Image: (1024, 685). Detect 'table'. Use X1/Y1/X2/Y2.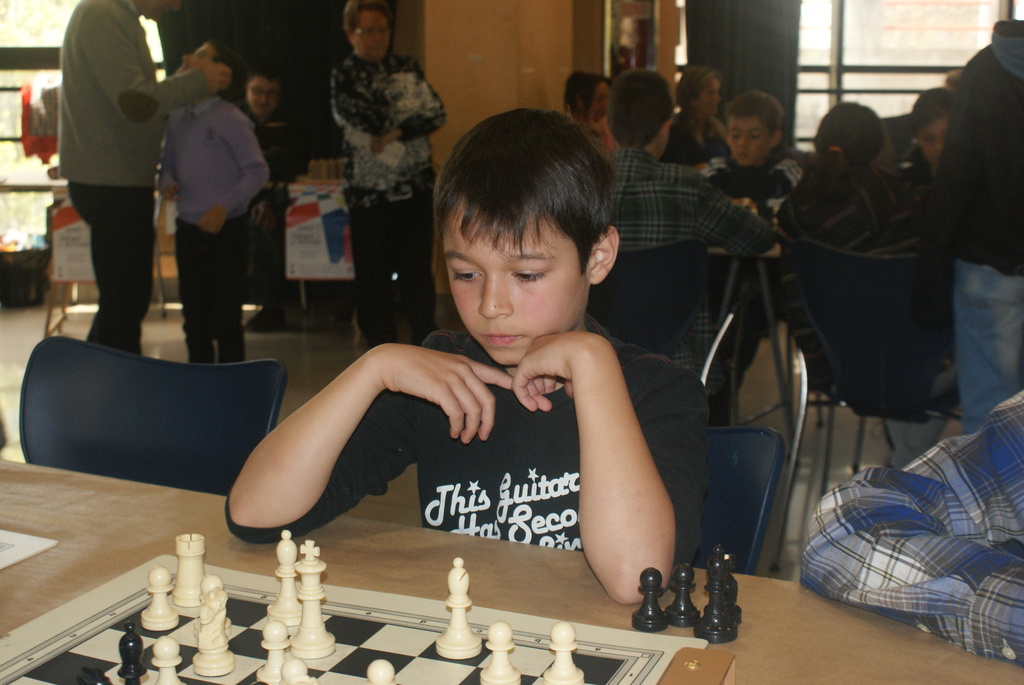
0/427/394/677.
